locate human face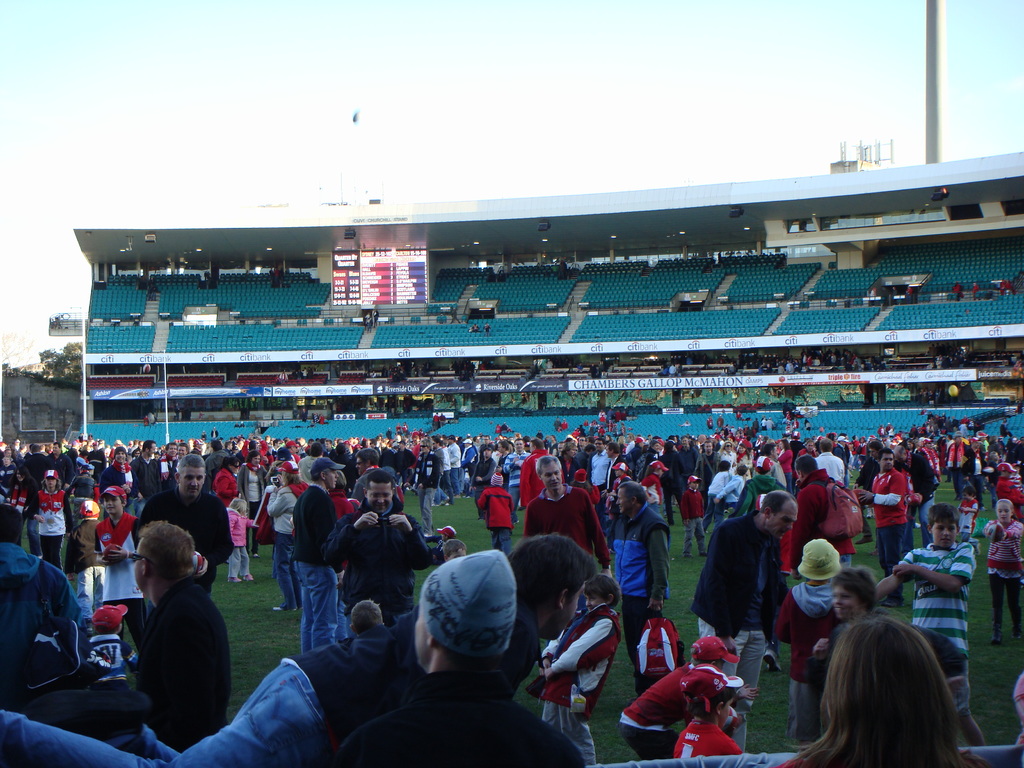
355, 456, 364, 474
